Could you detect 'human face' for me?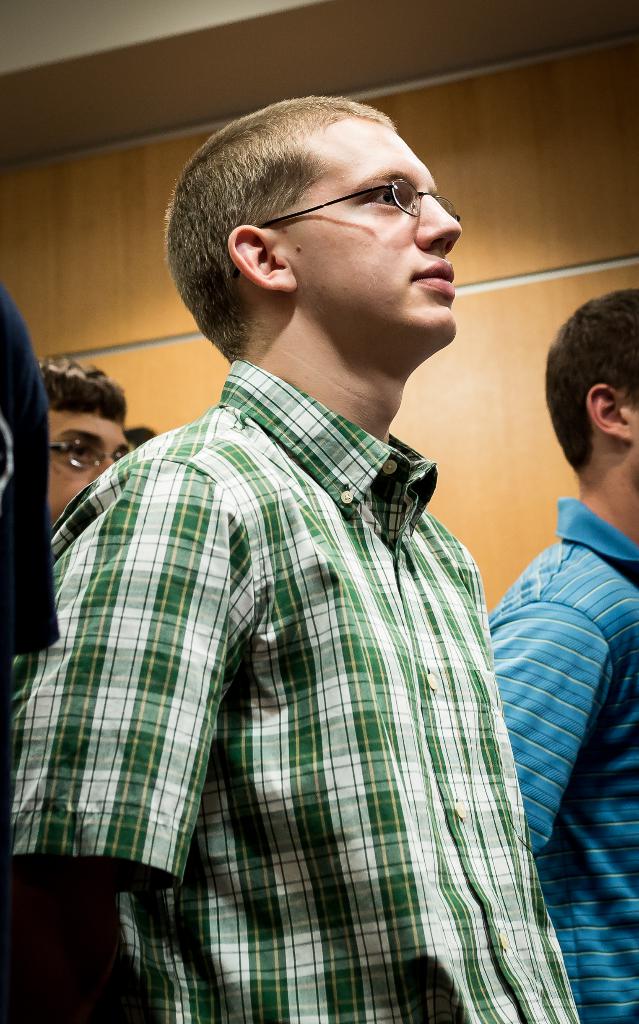
Detection result: [50,410,125,522].
